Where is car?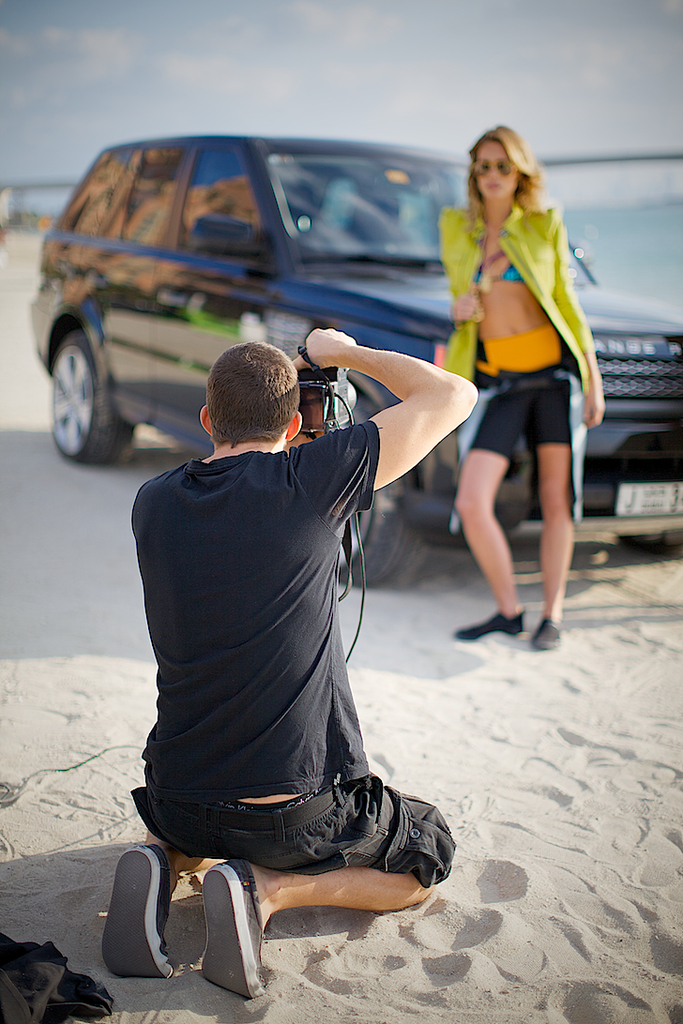
l=21, t=162, r=557, b=631.
